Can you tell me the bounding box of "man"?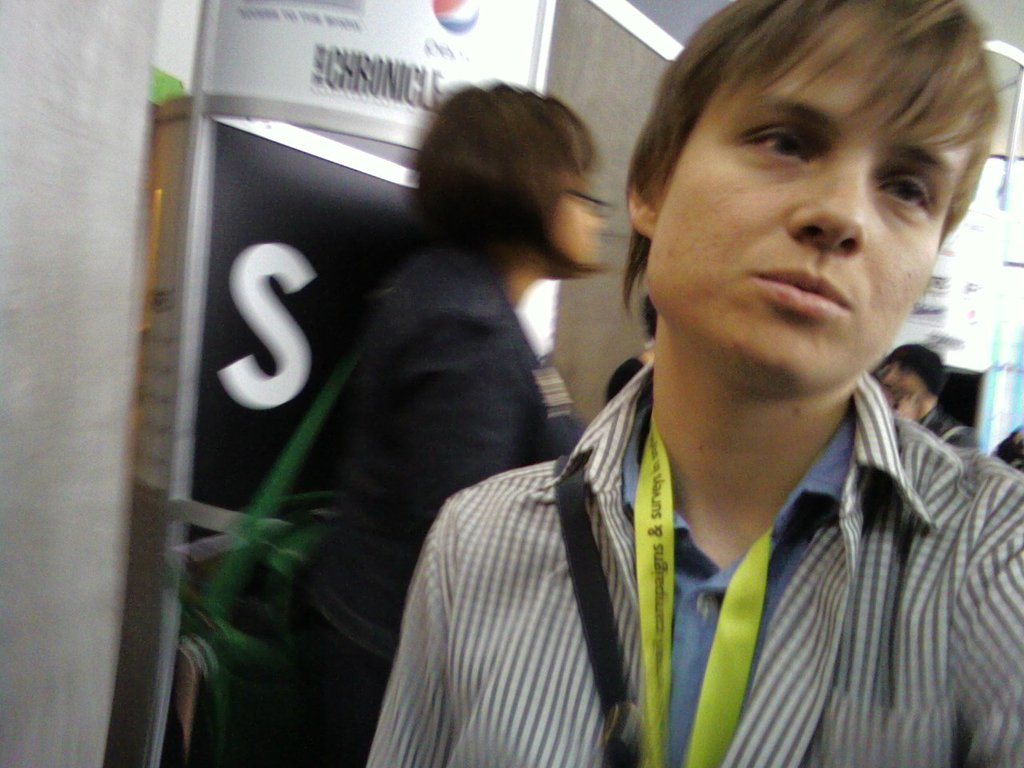
l=351, t=0, r=1023, b=767.
